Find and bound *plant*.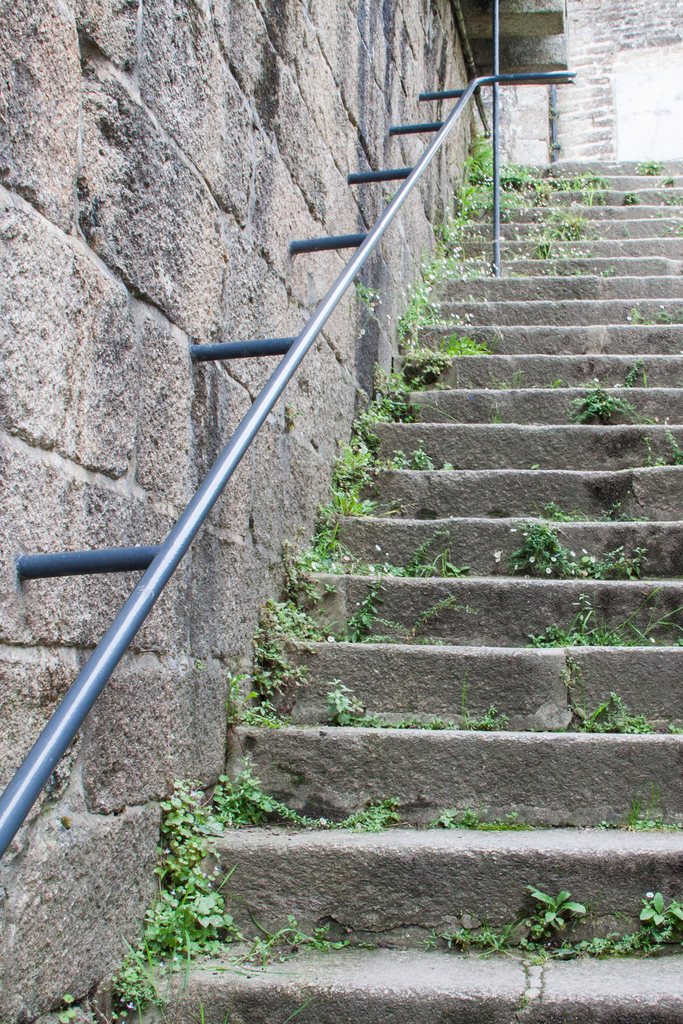
Bound: (569, 689, 660, 738).
